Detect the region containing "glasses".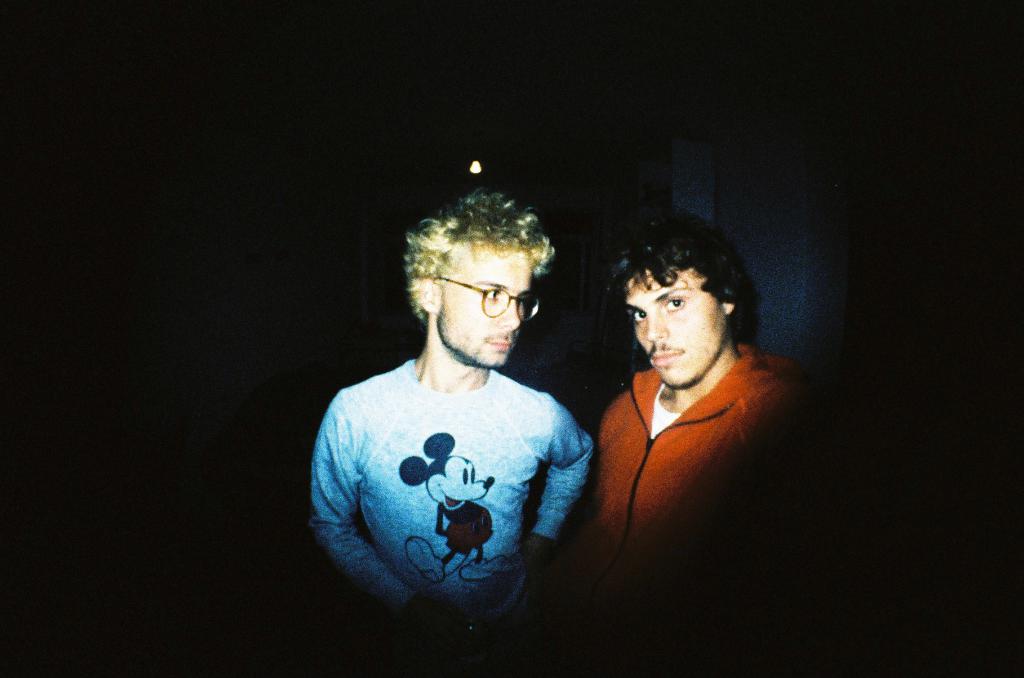
region(419, 277, 544, 323).
